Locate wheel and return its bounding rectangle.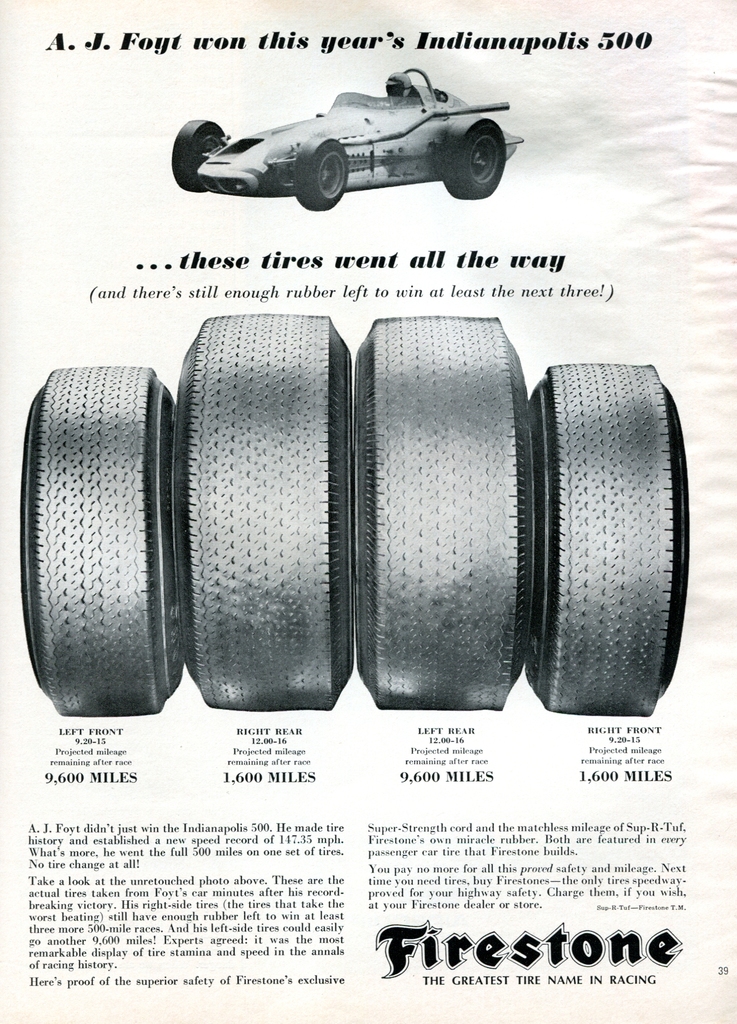
Rect(290, 131, 364, 207).
